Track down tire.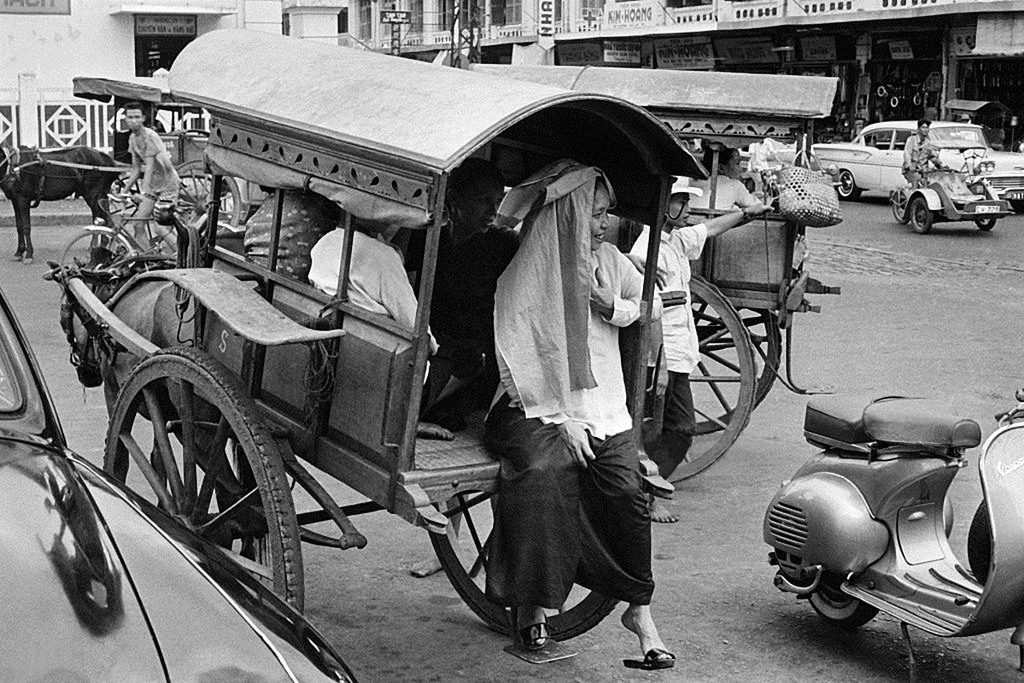
Tracked to detection(427, 489, 617, 640).
